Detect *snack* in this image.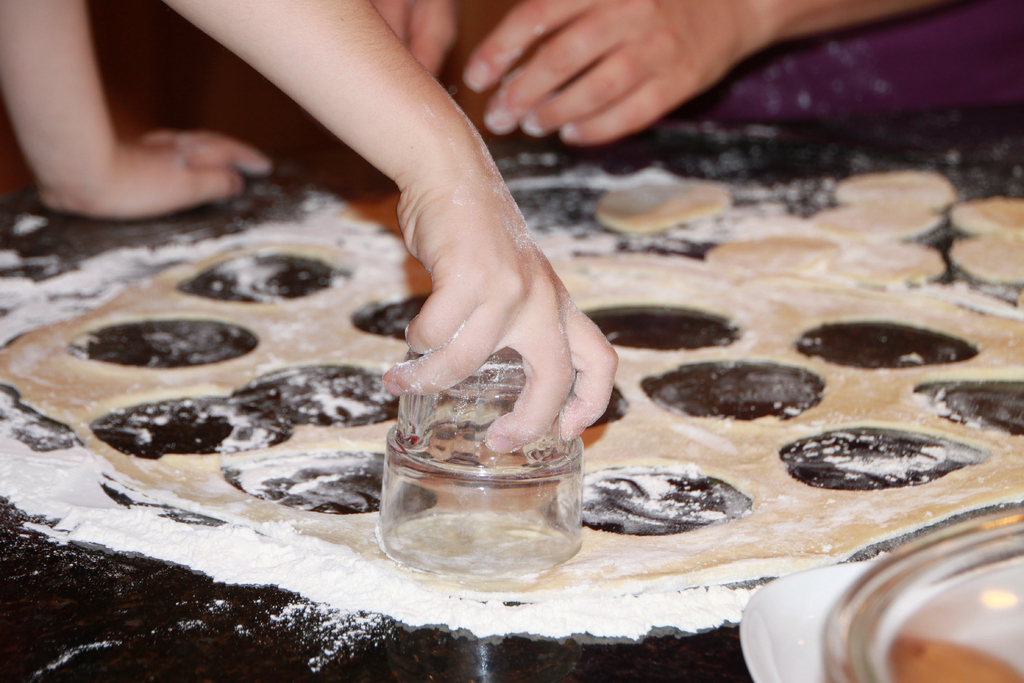
Detection: box=[794, 201, 951, 238].
